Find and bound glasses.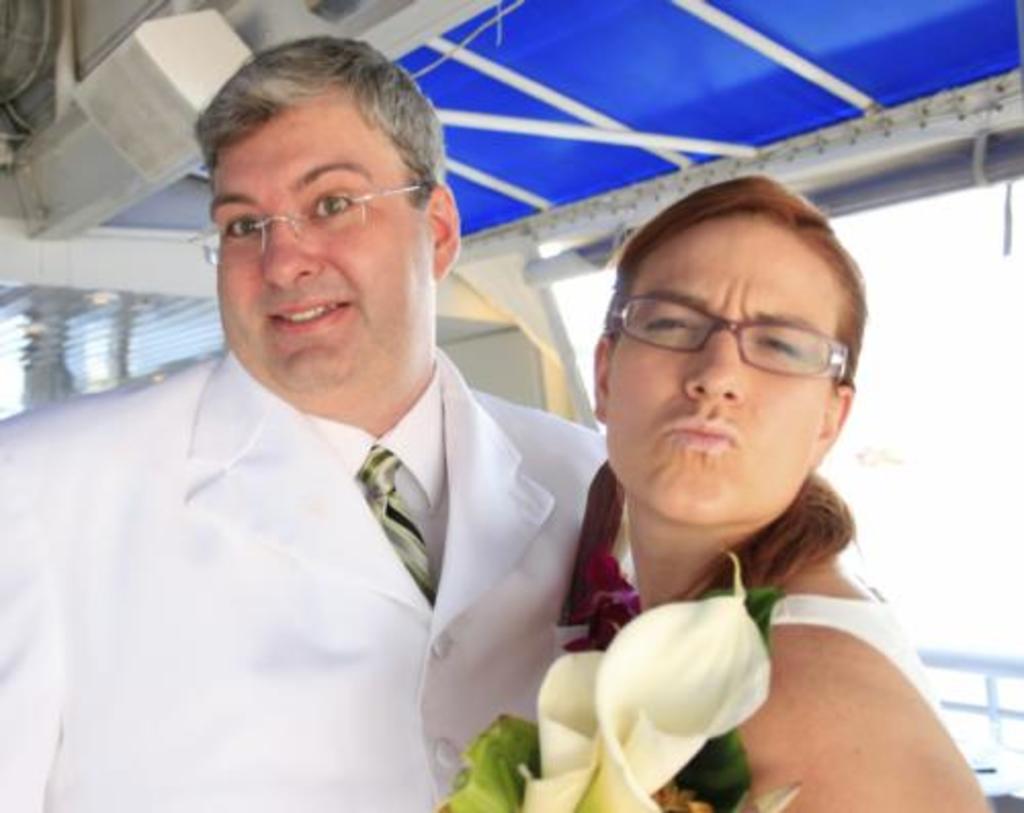
Bound: {"x1": 197, "y1": 180, "x2": 420, "y2": 260}.
